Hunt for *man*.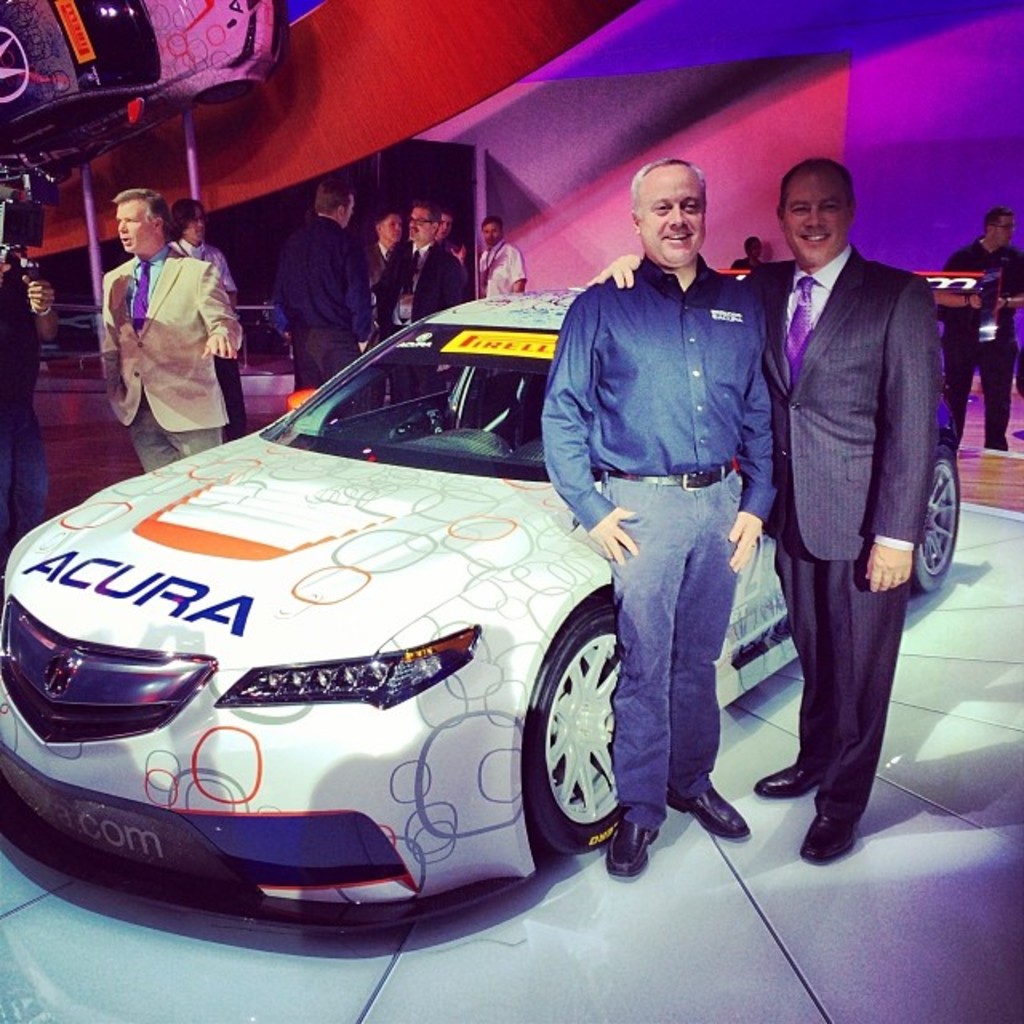
Hunted down at select_region(474, 214, 531, 291).
